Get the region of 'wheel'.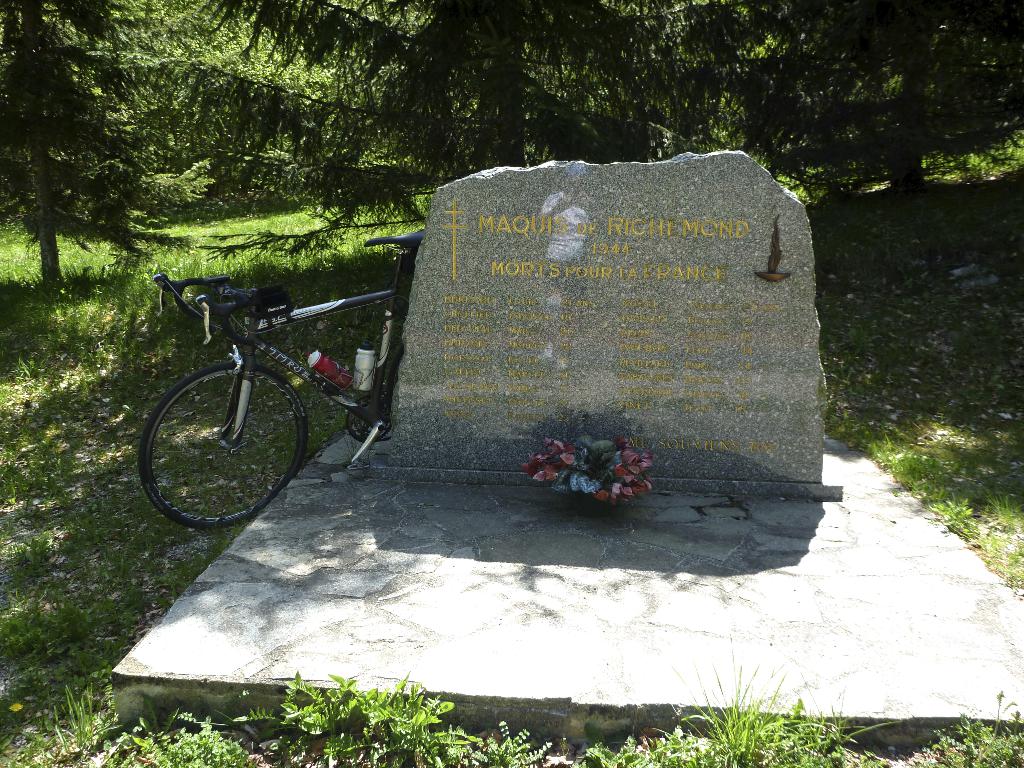
box(136, 358, 311, 527).
